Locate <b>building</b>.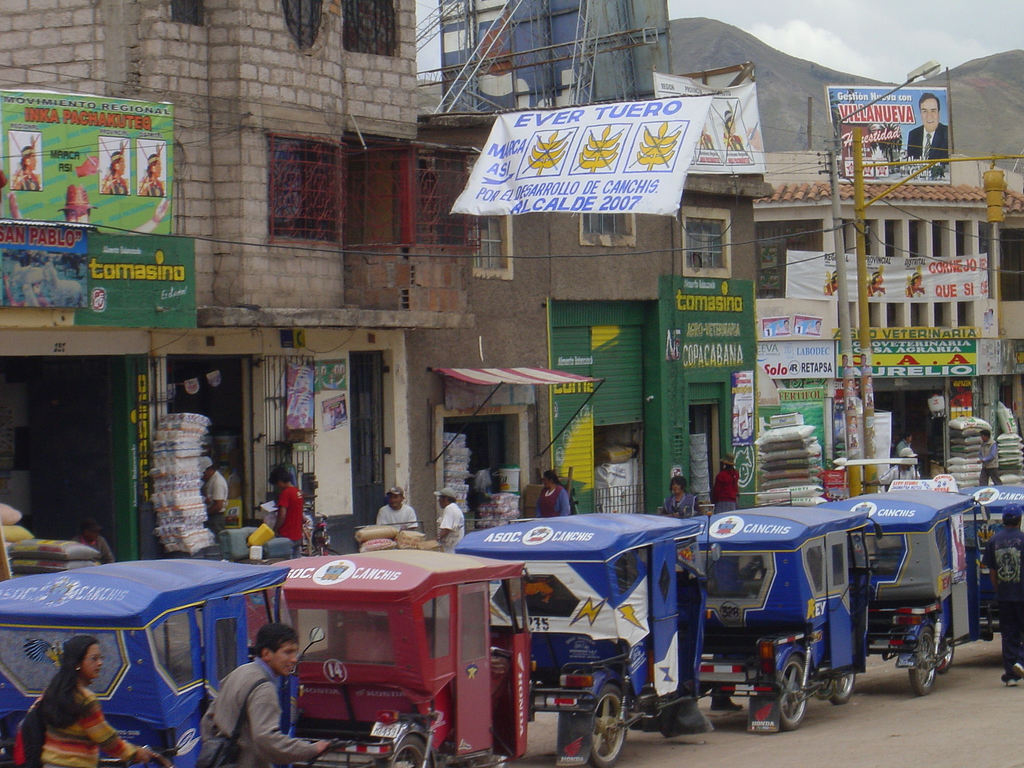
Bounding box: x1=758 y1=148 x2=1023 y2=479.
